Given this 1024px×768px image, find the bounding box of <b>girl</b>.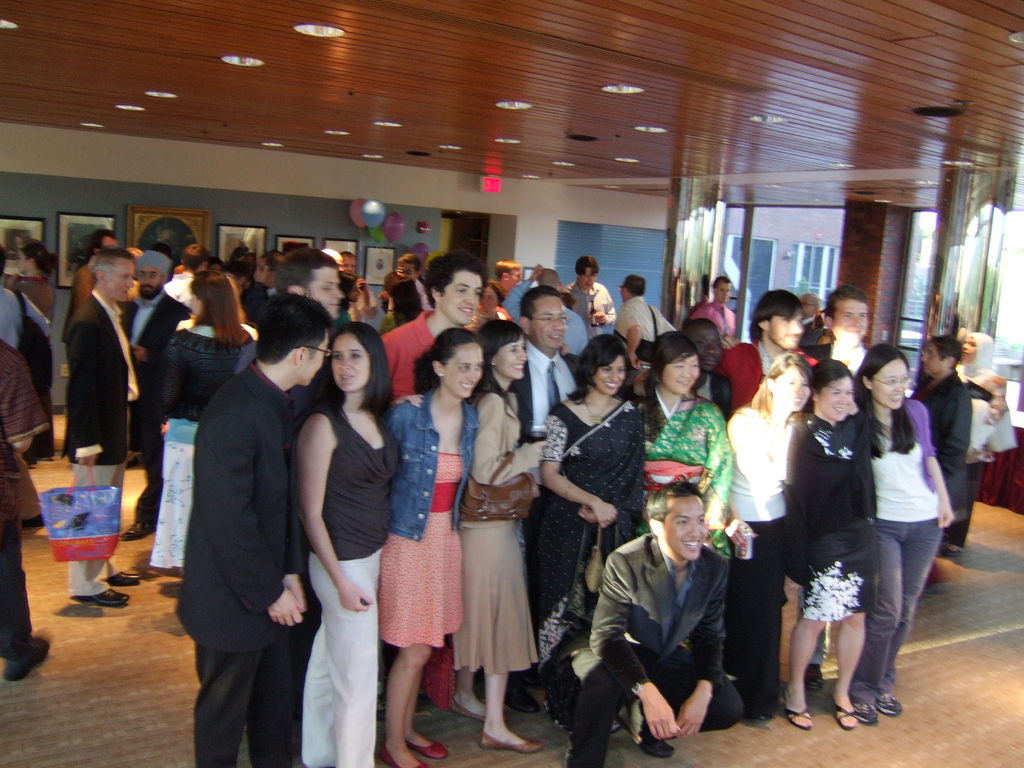
bbox(726, 351, 813, 726).
